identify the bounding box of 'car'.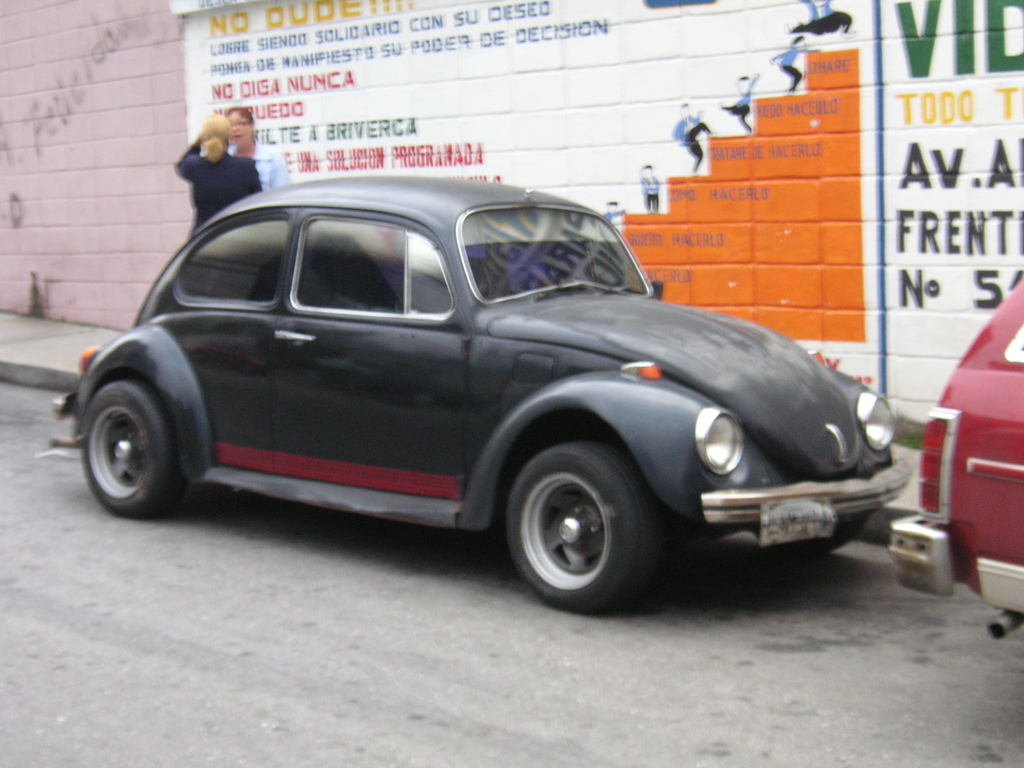
892:282:1023:647.
